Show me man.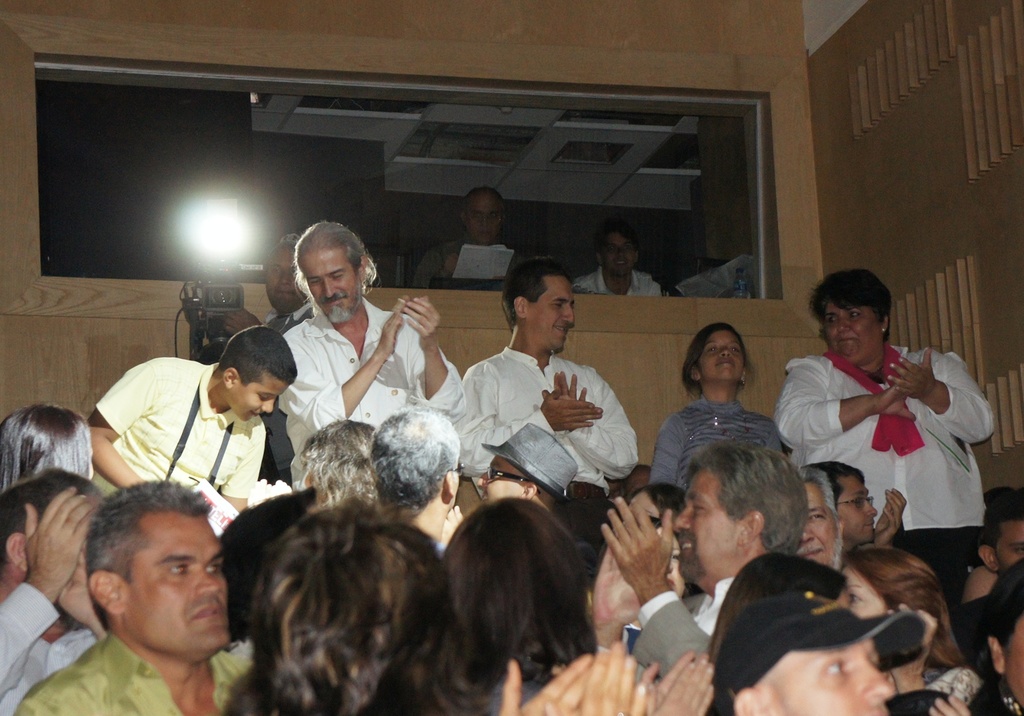
man is here: x1=362 y1=403 x2=471 y2=554.
